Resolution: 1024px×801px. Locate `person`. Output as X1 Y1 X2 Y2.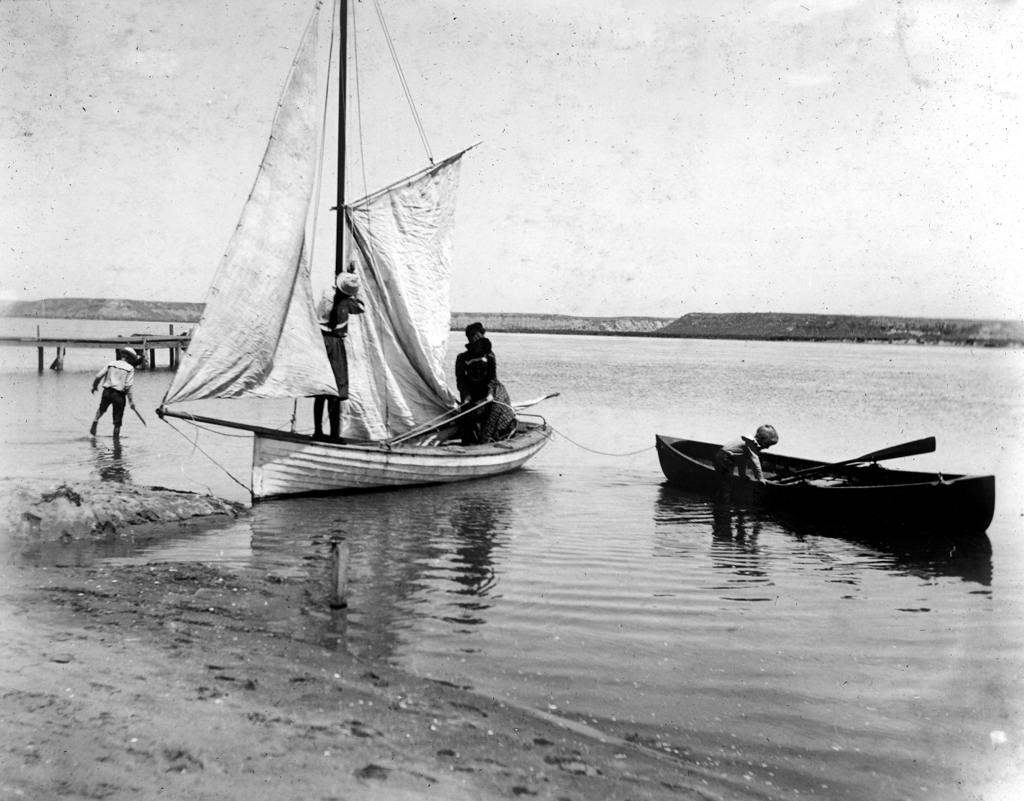
456 320 514 416.
